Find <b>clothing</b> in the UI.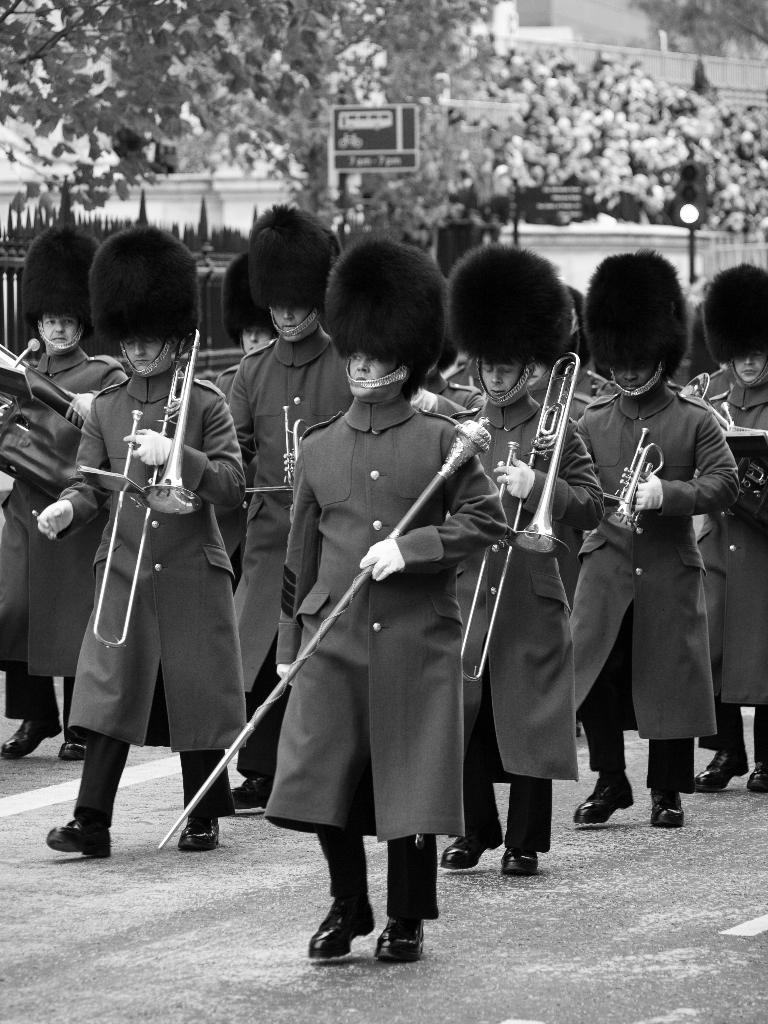
UI element at 0 348 138 710.
